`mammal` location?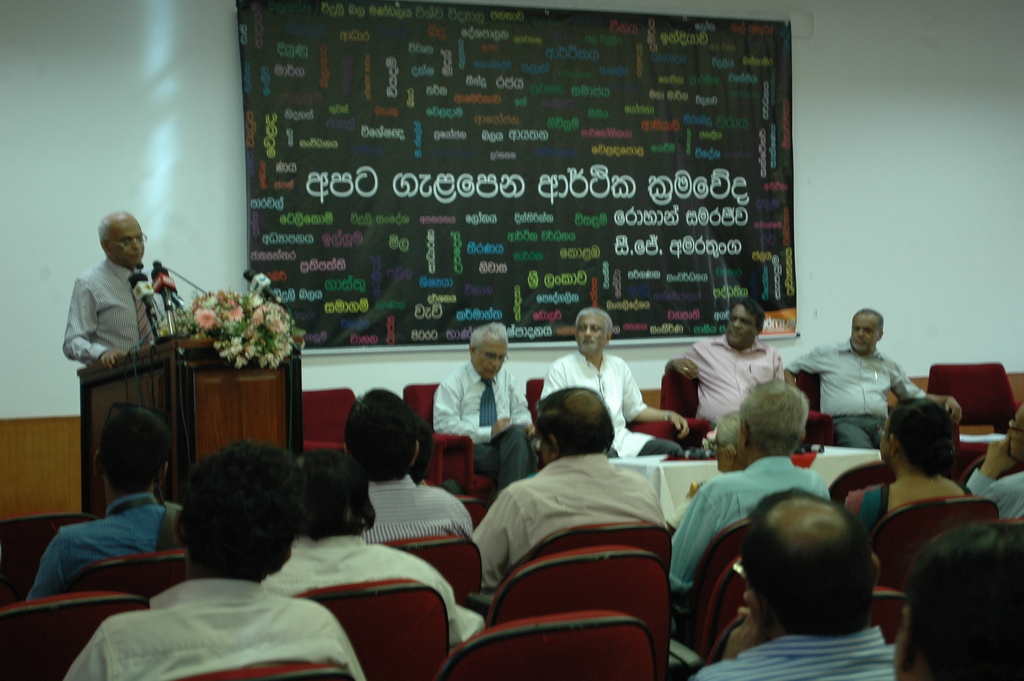
[left=775, top=304, right=966, bottom=452]
